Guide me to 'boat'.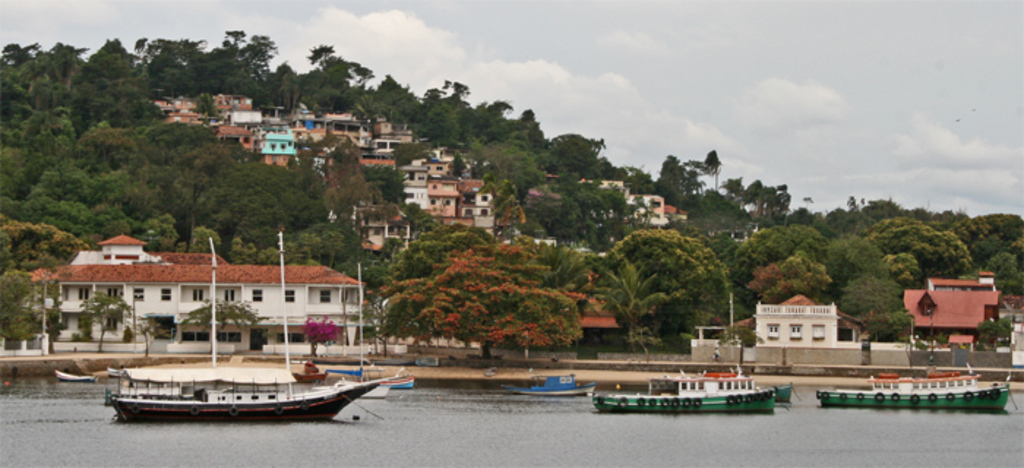
Guidance: <box>594,385,784,420</box>.
